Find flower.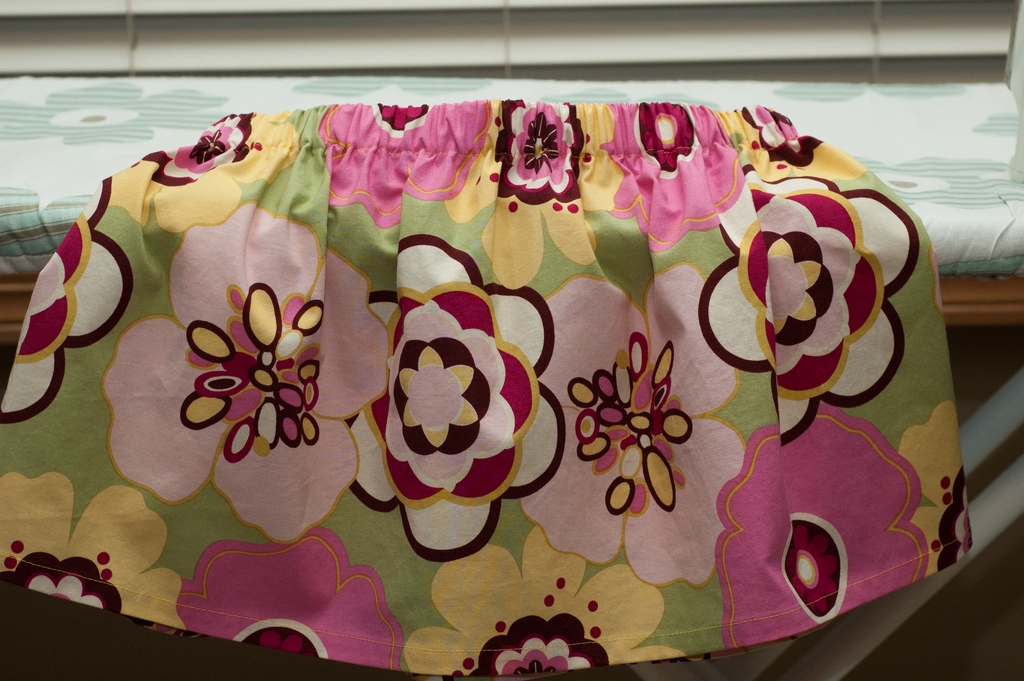
601:104:752:258.
